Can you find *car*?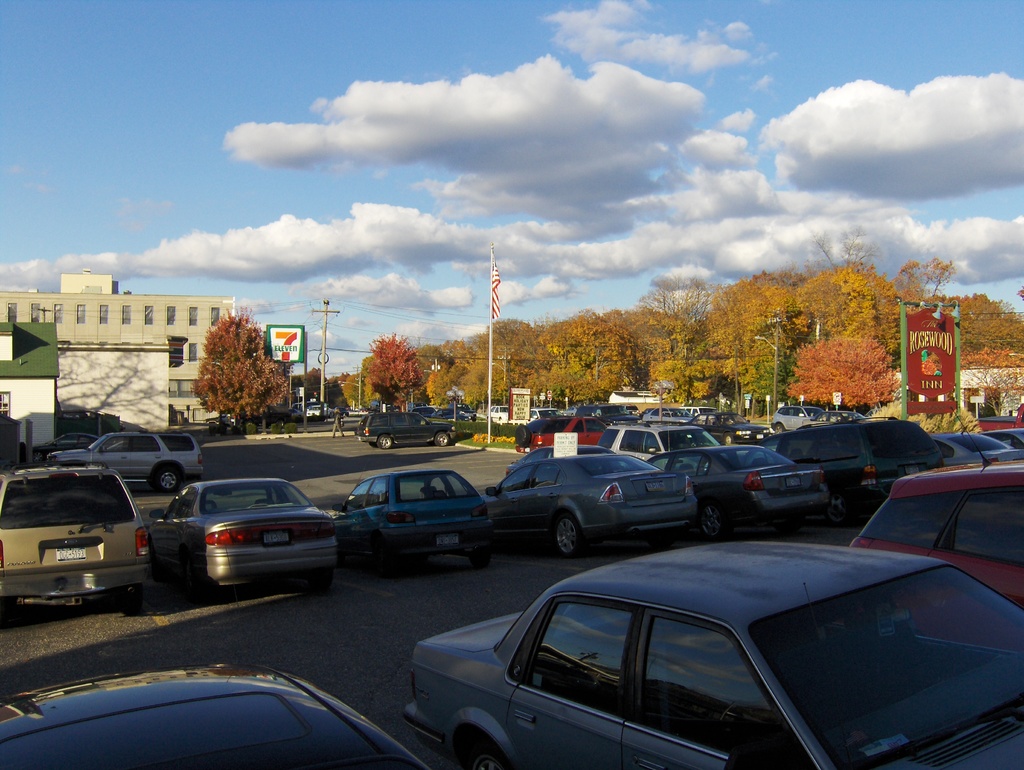
Yes, bounding box: locate(360, 412, 457, 451).
